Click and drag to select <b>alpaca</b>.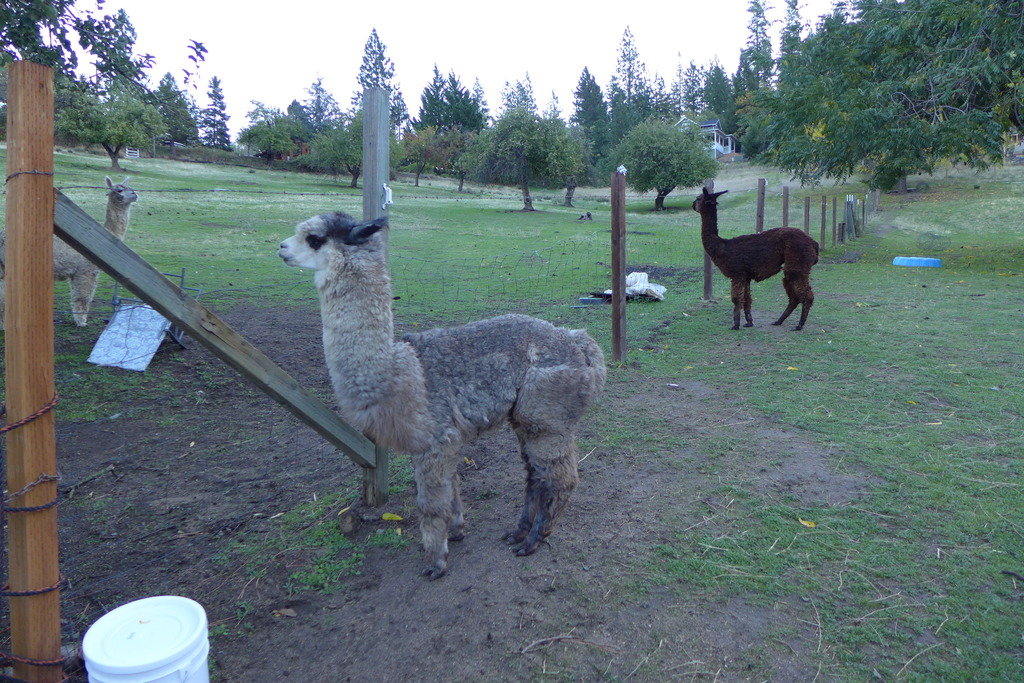
Selection: 52/176/139/328.
